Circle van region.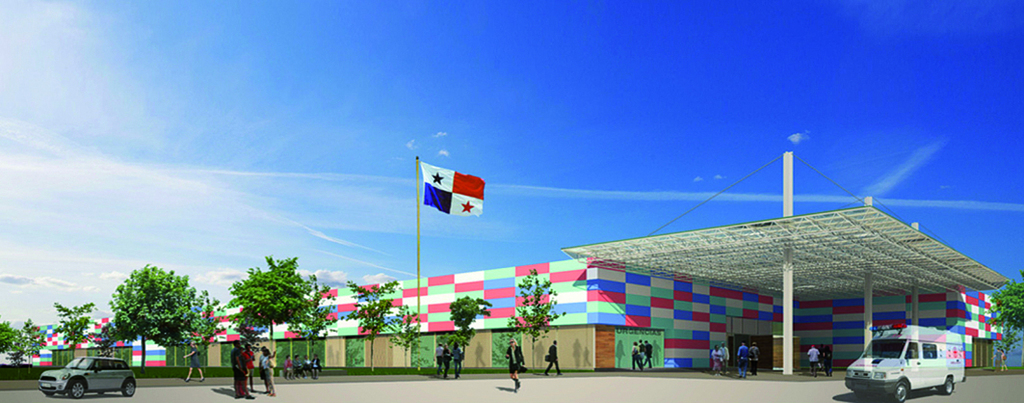
Region: l=844, t=321, r=965, b=402.
